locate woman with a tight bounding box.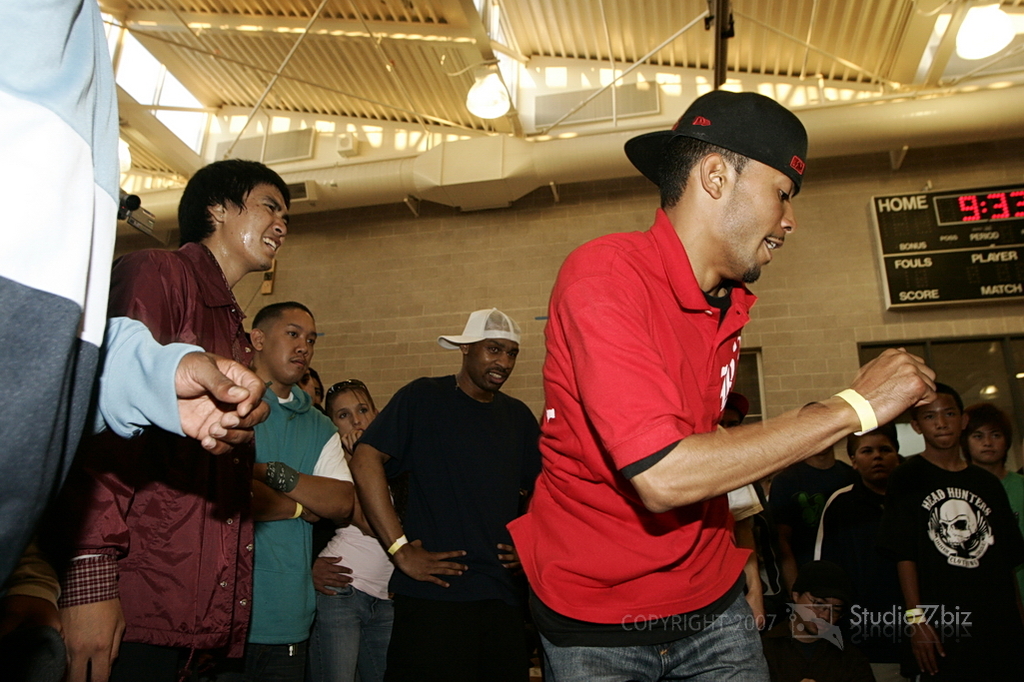
(left=303, top=381, right=400, bottom=681).
